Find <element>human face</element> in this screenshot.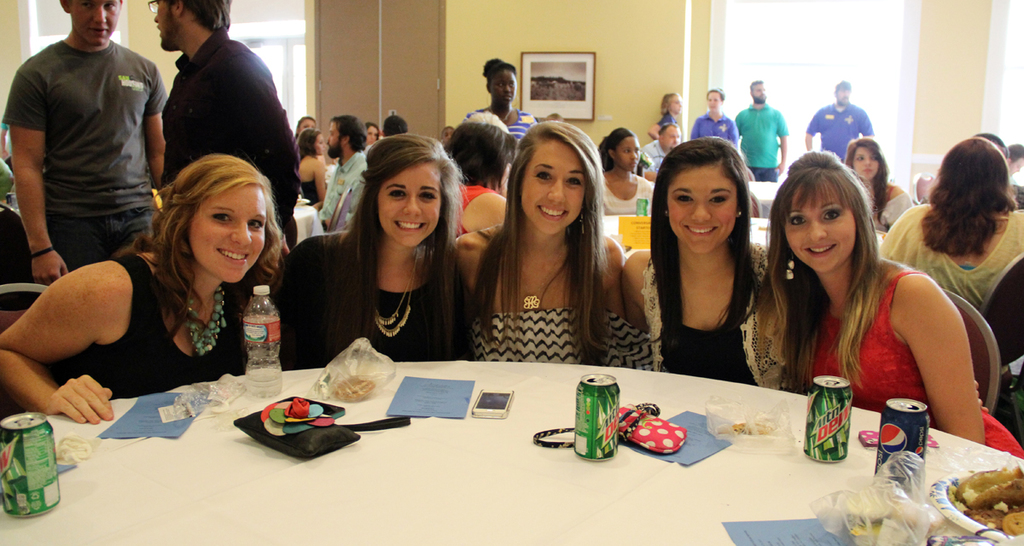
The bounding box for <element>human face</element> is <region>753, 83, 766, 102</region>.
